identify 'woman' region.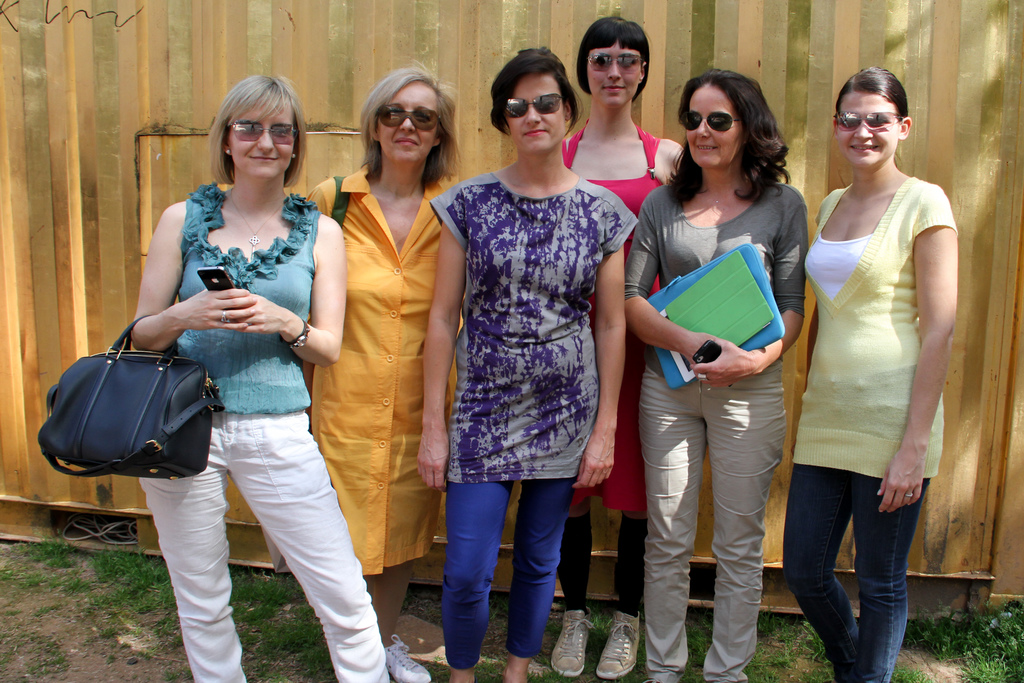
Region: <box>620,66,813,682</box>.
